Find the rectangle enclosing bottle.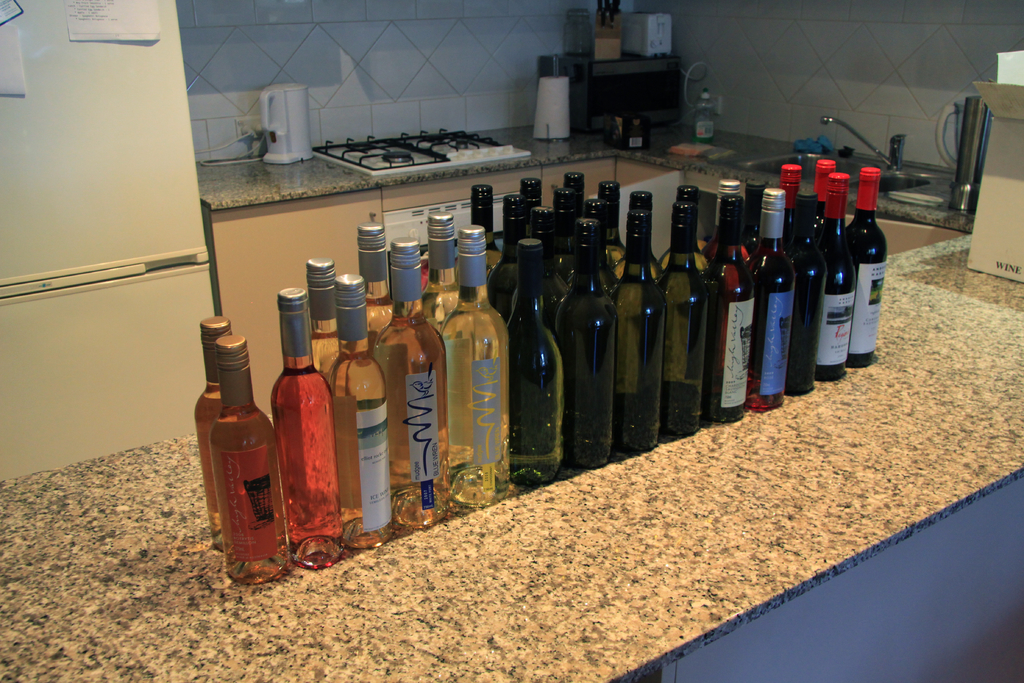
(708,184,746,422).
